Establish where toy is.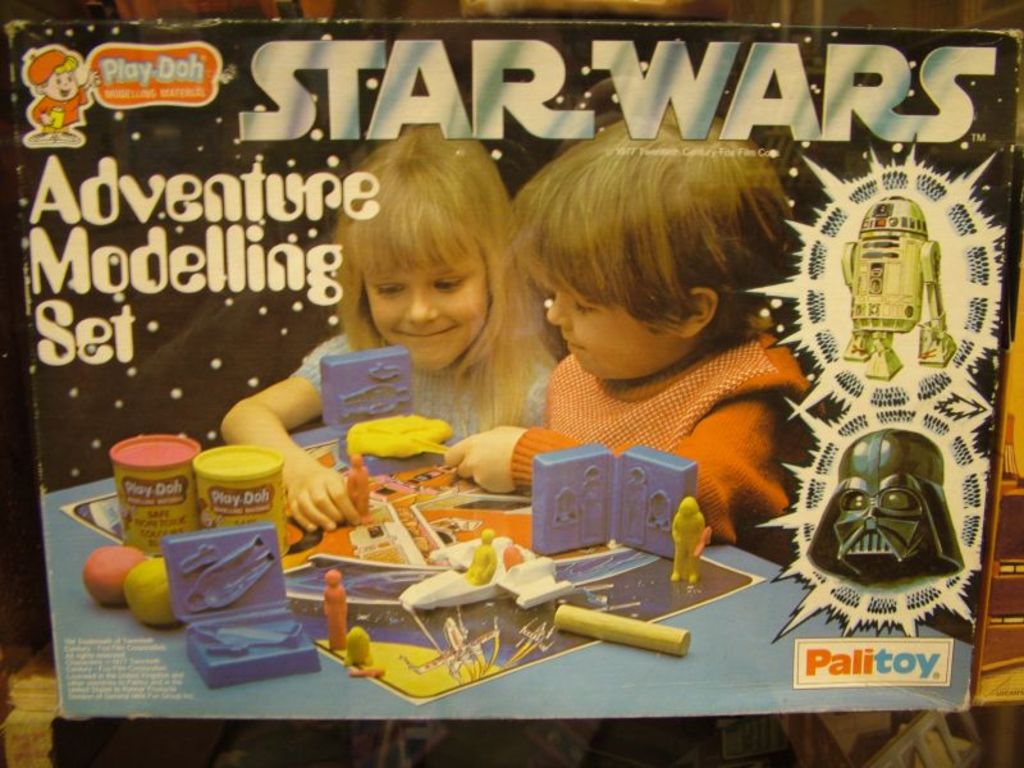
Established at detection(344, 622, 372, 667).
